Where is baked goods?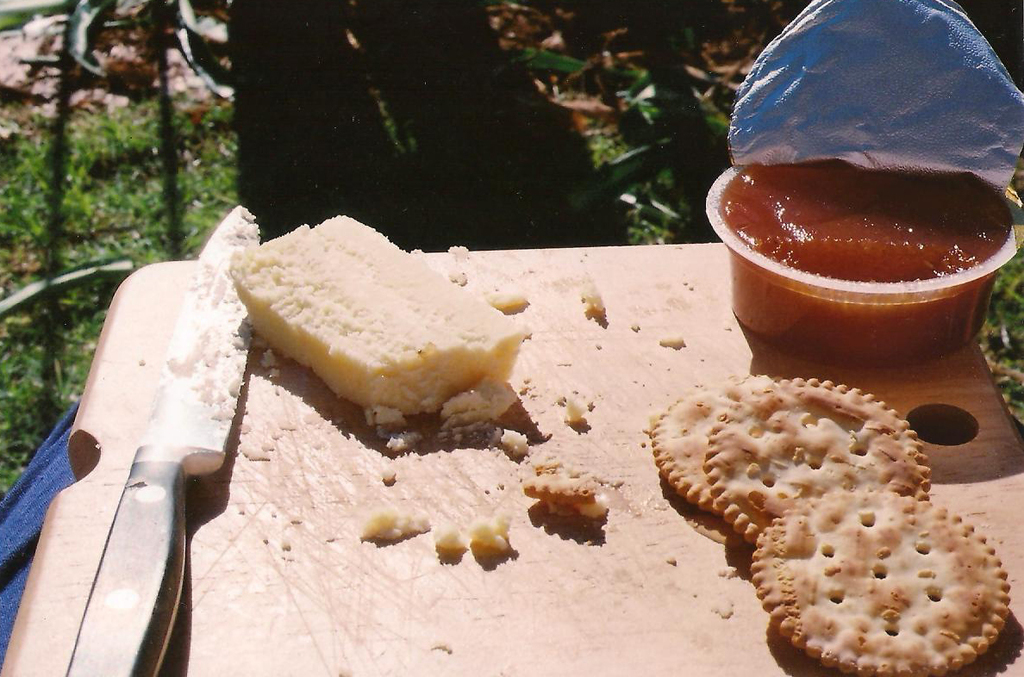
{"x1": 466, "y1": 513, "x2": 510, "y2": 554}.
